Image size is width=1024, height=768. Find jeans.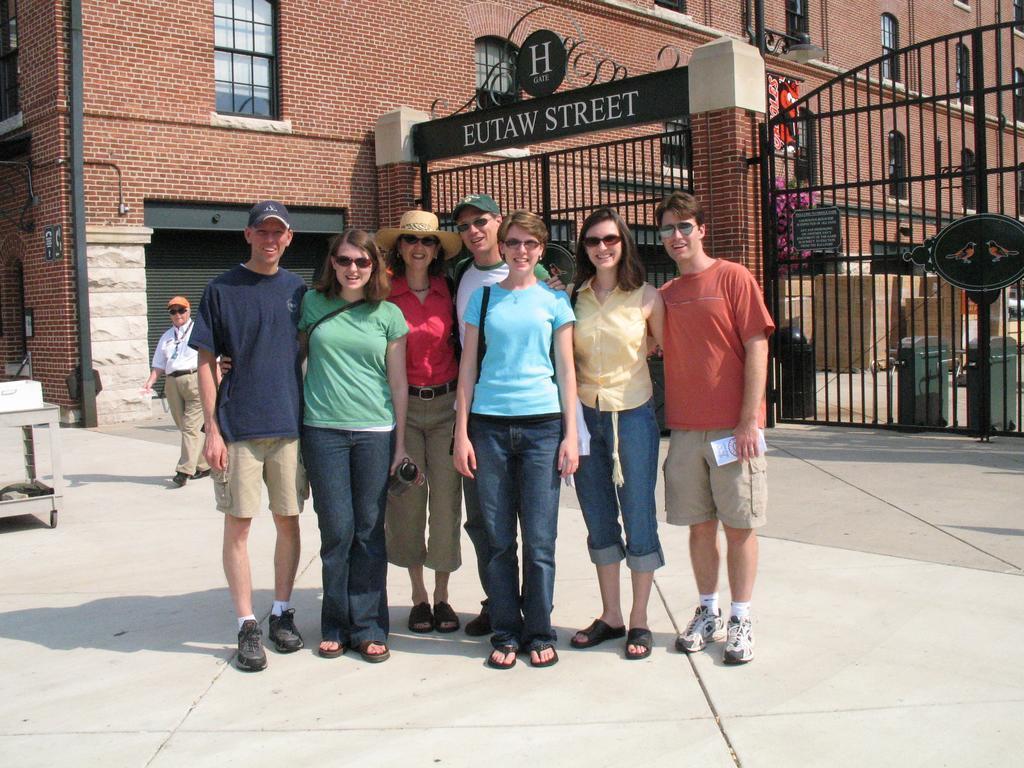
box(171, 375, 210, 474).
